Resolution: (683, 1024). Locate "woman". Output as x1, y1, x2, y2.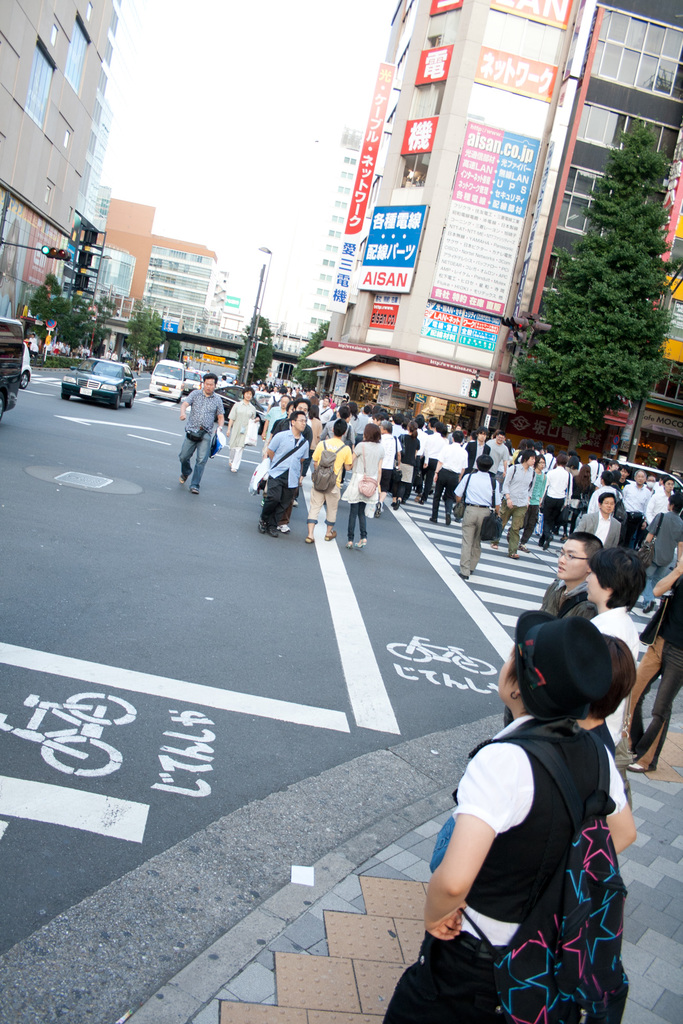
383, 611, 639, 1023.
